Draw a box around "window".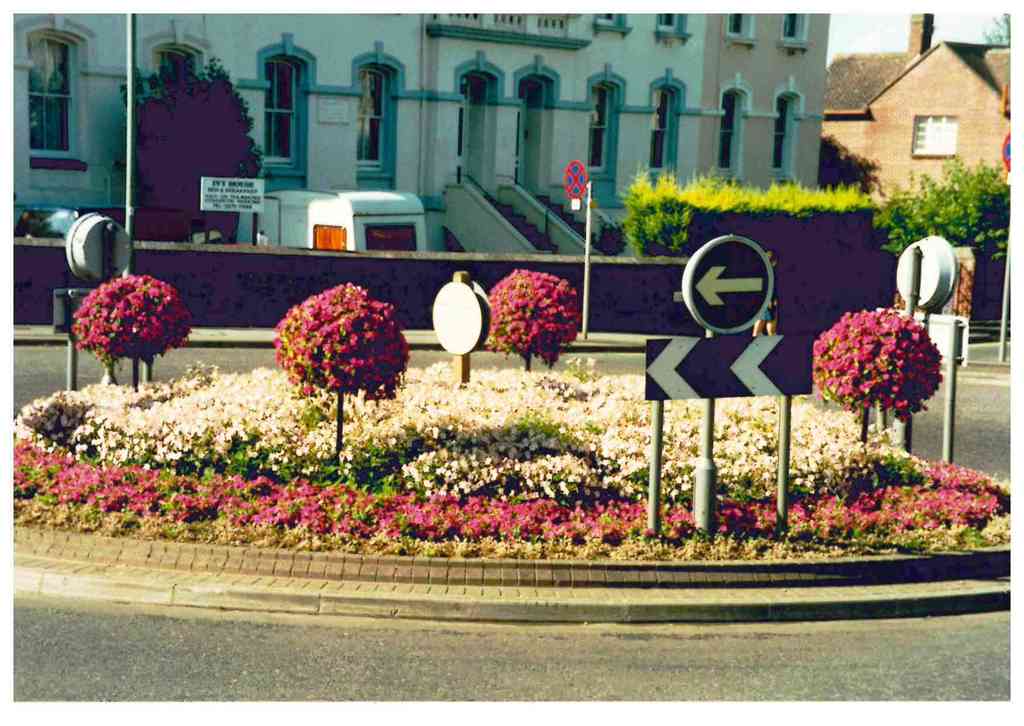
(778,17,817,54).
